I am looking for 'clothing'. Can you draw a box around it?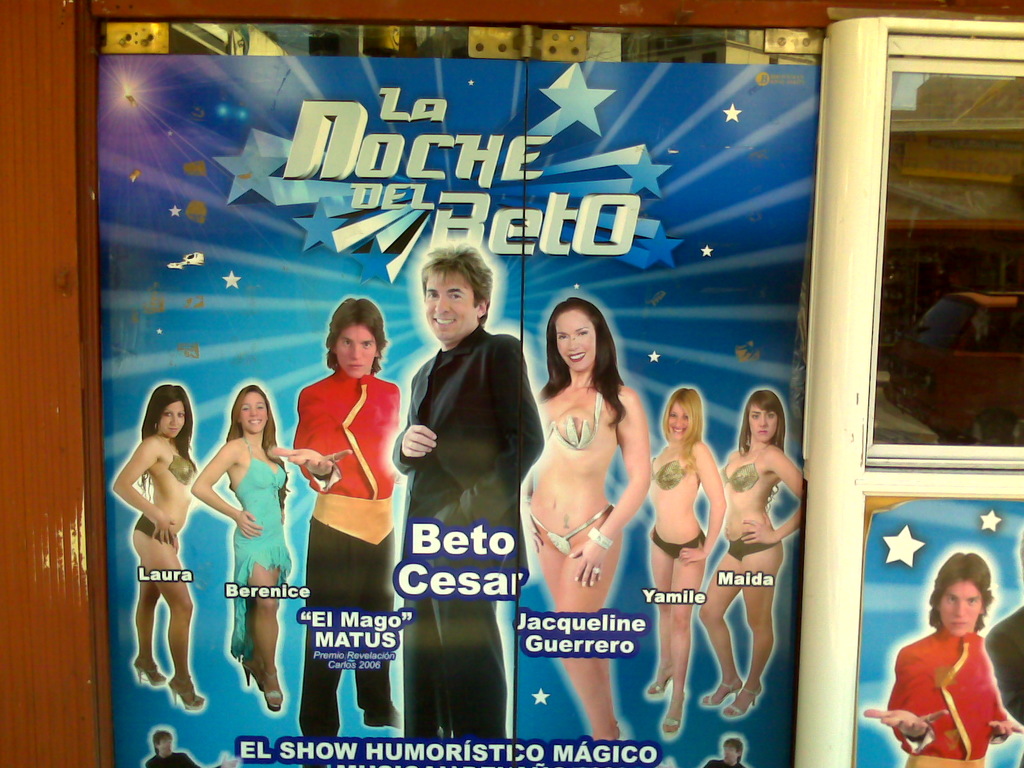
Sure, the bounding box is left=294, top=377, right=401, bottom=754.
